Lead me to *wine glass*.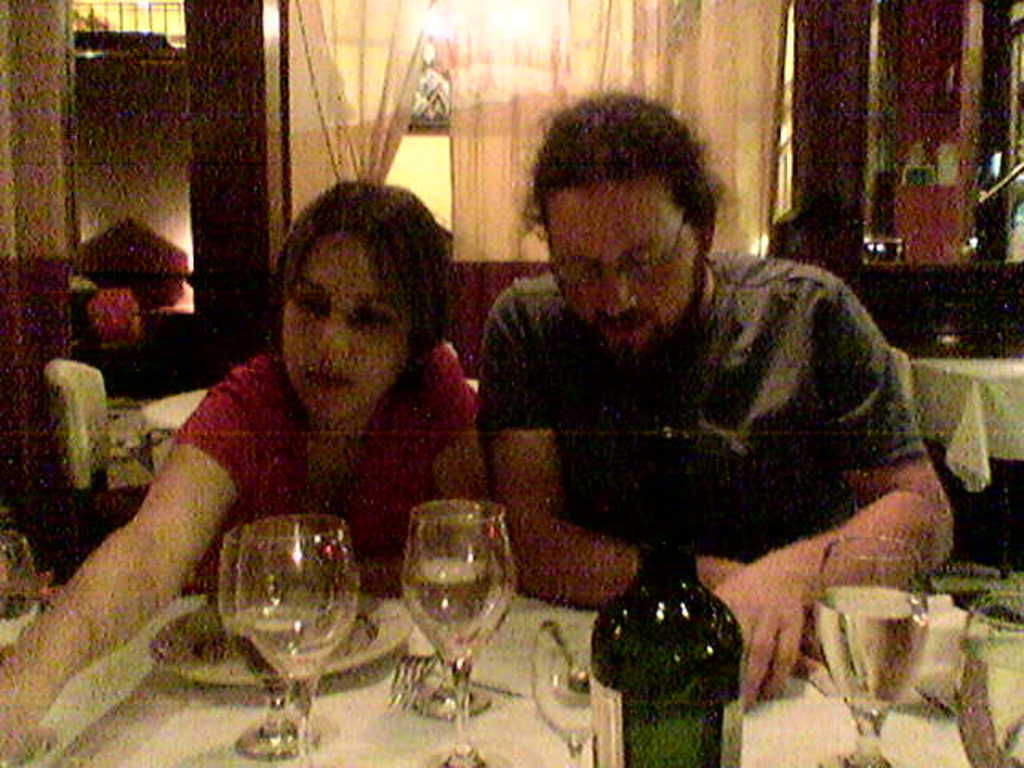
Lead to (234, 507, 360, 765).
